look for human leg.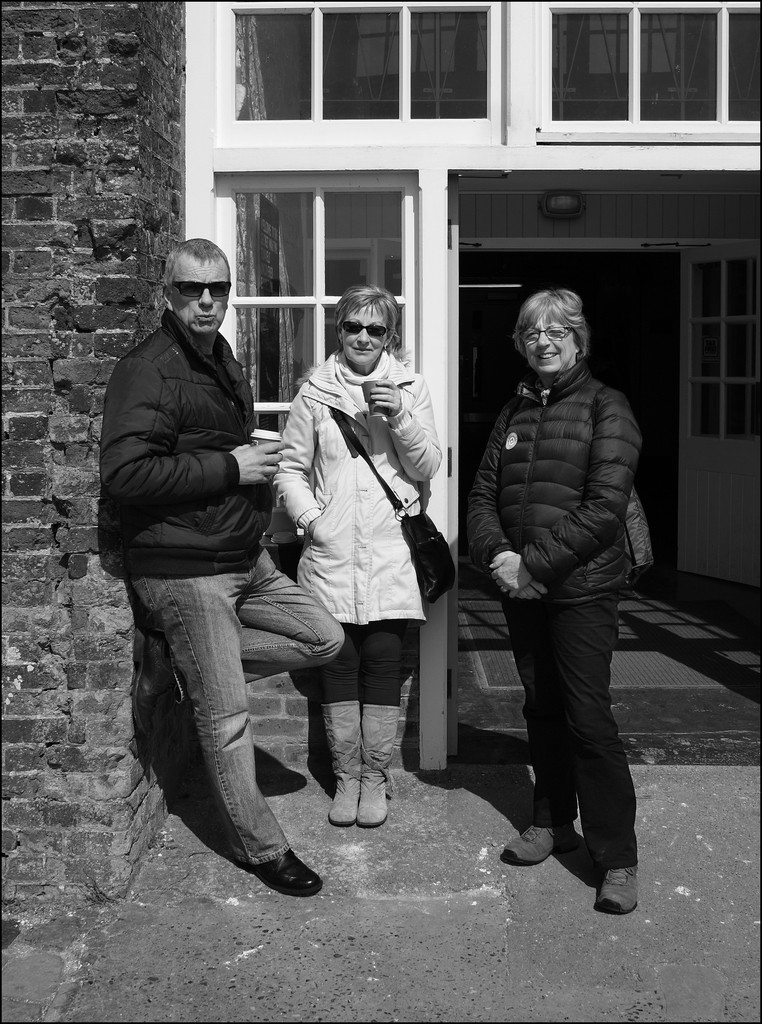
Found: 314, 626, 409, 829.
